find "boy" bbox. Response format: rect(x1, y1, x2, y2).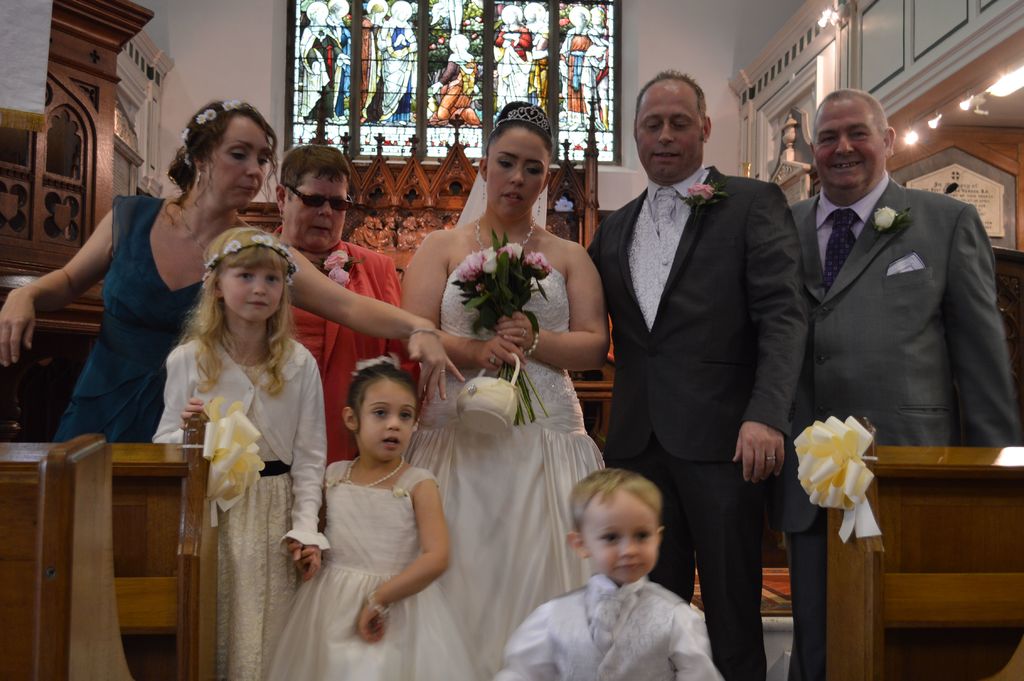
rect(511, 460, 728, 671).
